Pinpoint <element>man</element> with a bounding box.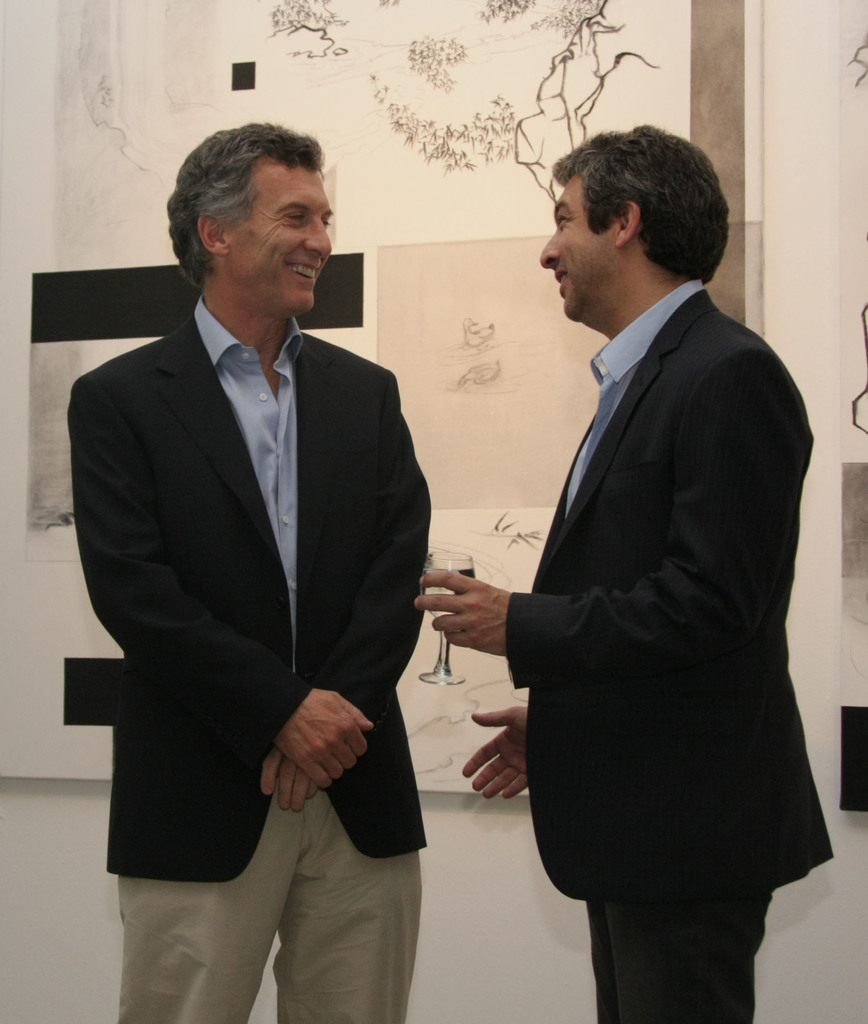
box(417, 116, 839, 1023).
